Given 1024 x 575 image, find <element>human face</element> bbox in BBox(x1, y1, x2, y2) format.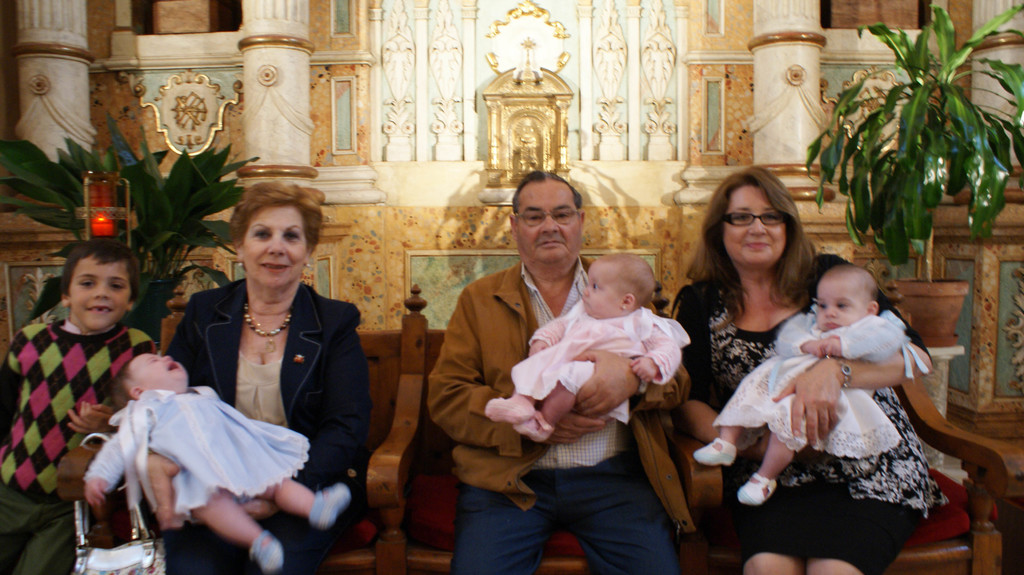
BBox(579, 263, 621, 315).
